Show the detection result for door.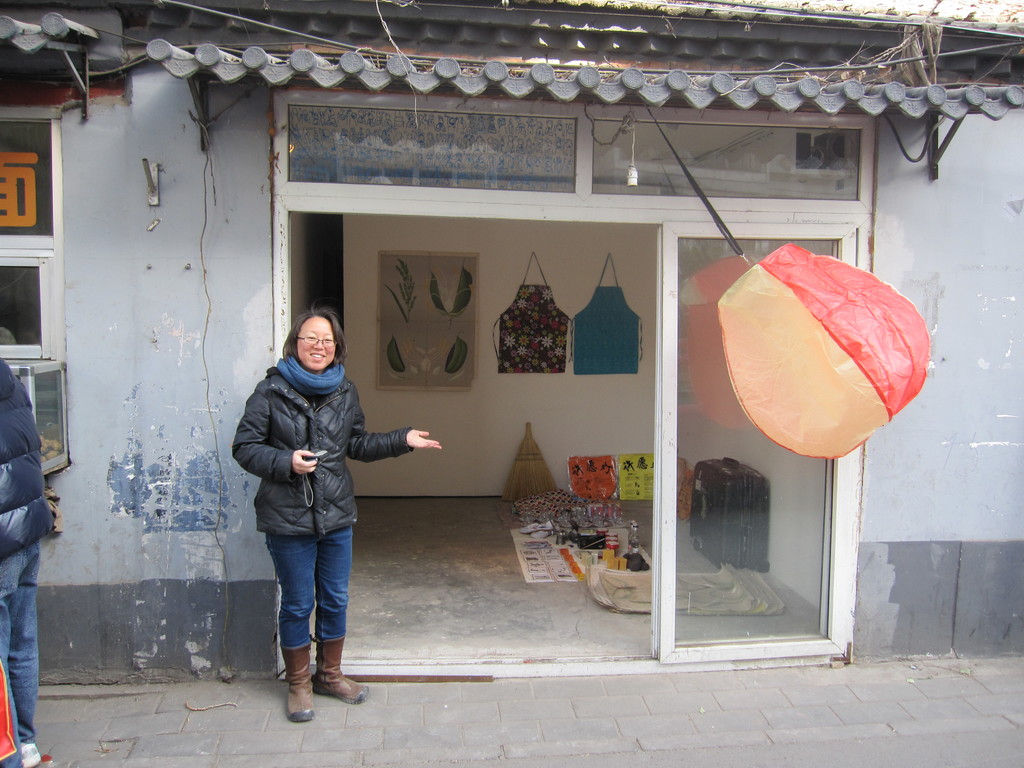
(657,226,855,662).
